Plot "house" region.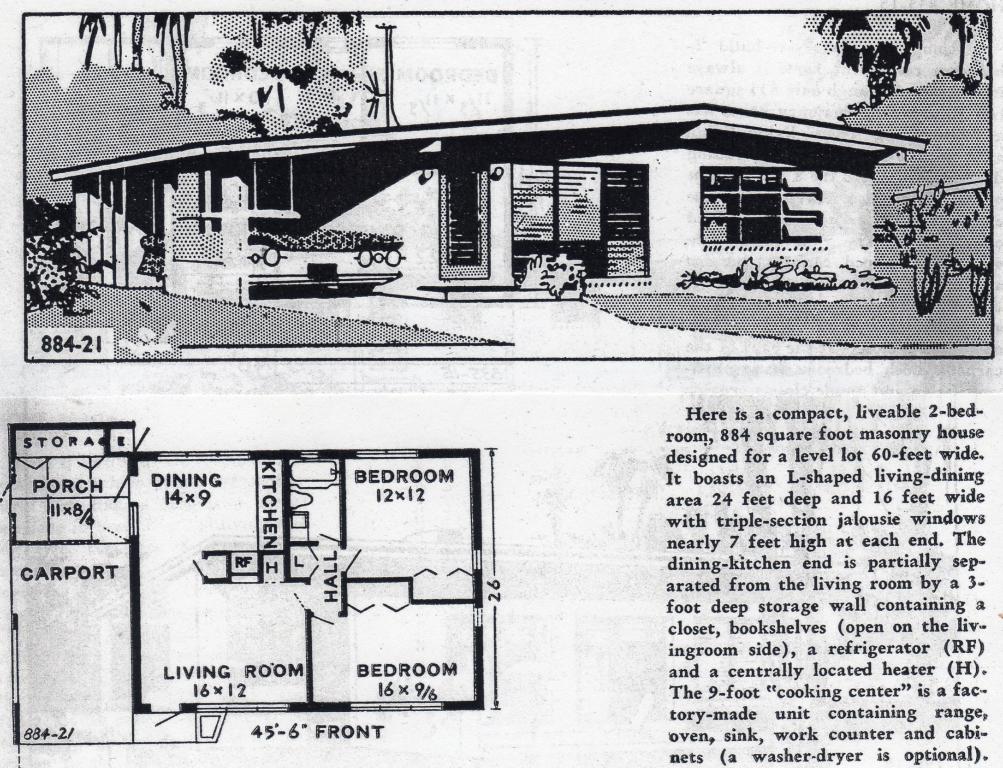
Plotted at crop(53, 104, 930, 306).
